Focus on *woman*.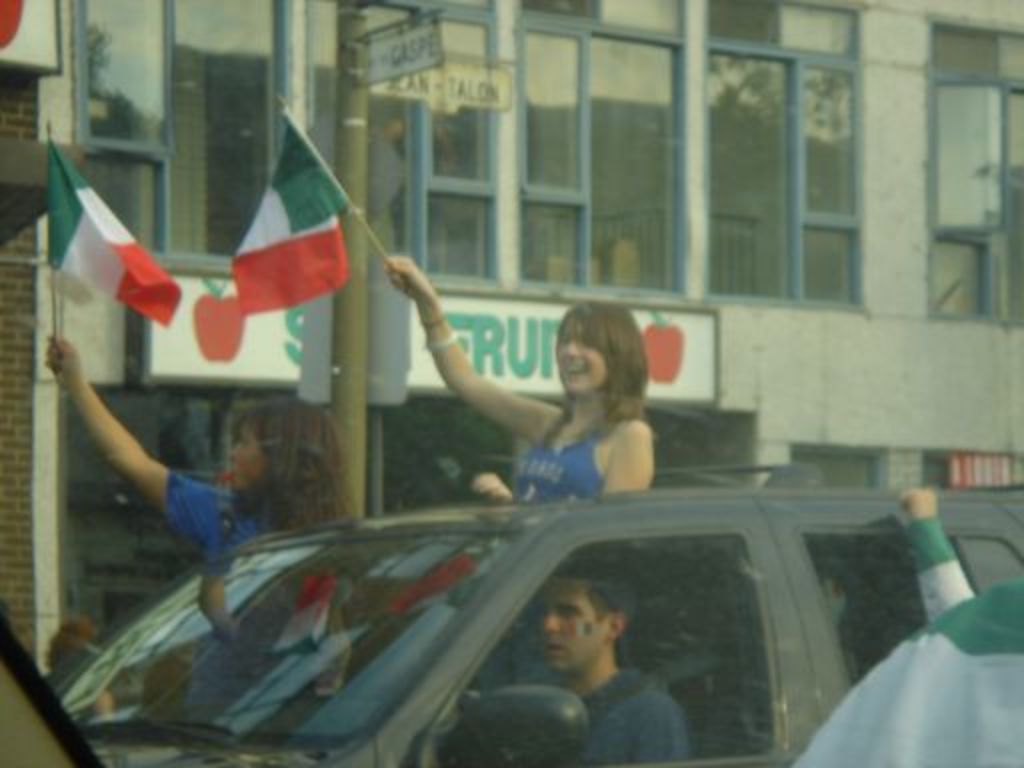
Focused at [x1=46, y1=328, x2=358, y2=724].
